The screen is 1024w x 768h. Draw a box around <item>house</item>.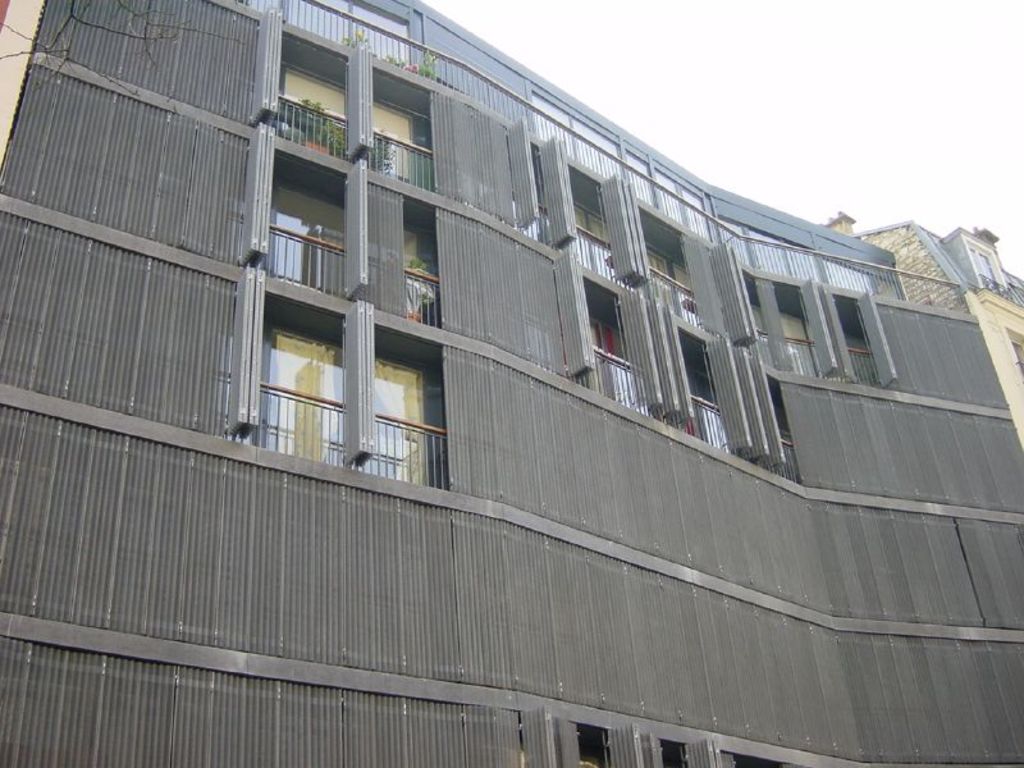
pyautogui.locateOnScreen(0, 0, 1023, 767).
